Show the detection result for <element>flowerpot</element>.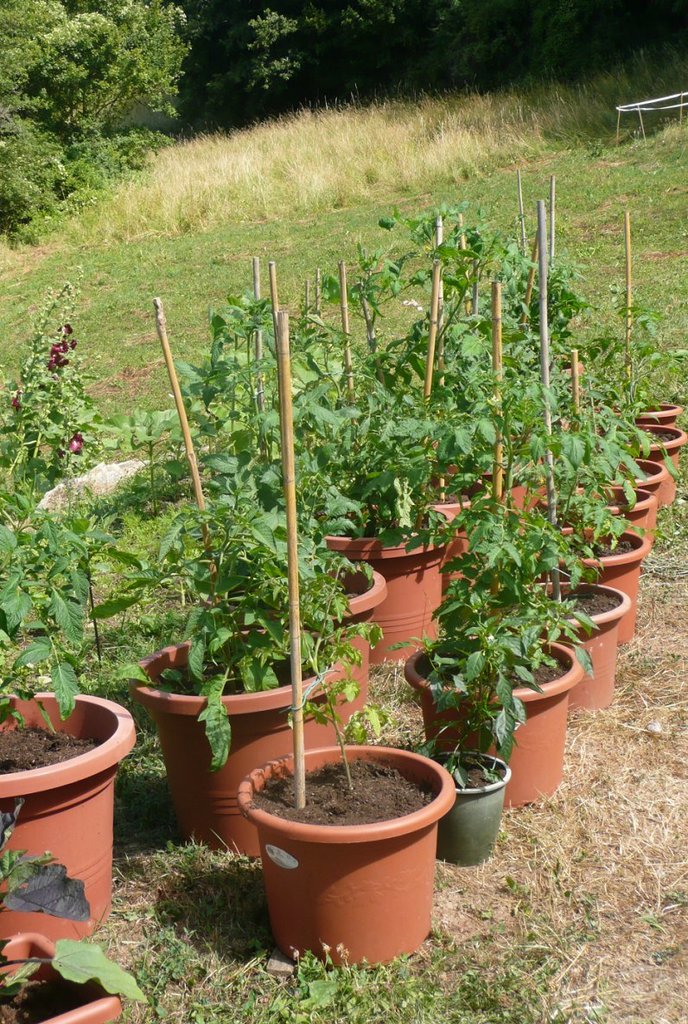
locate(233, 735, 460, 963).
